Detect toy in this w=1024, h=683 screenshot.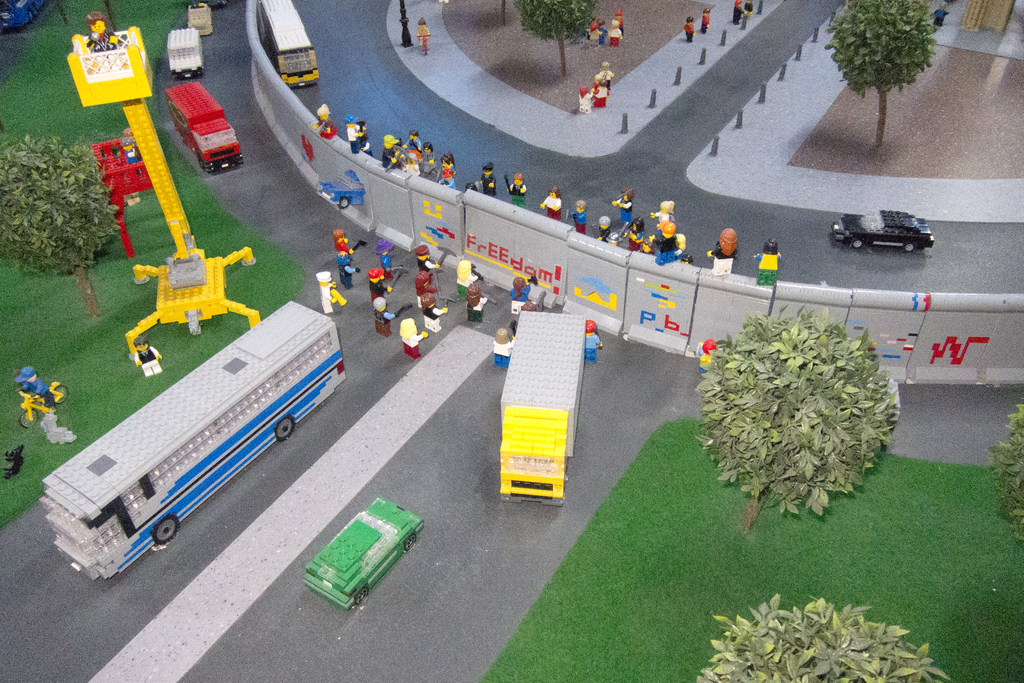
Detection: locate(202, 0, 227, 9).
